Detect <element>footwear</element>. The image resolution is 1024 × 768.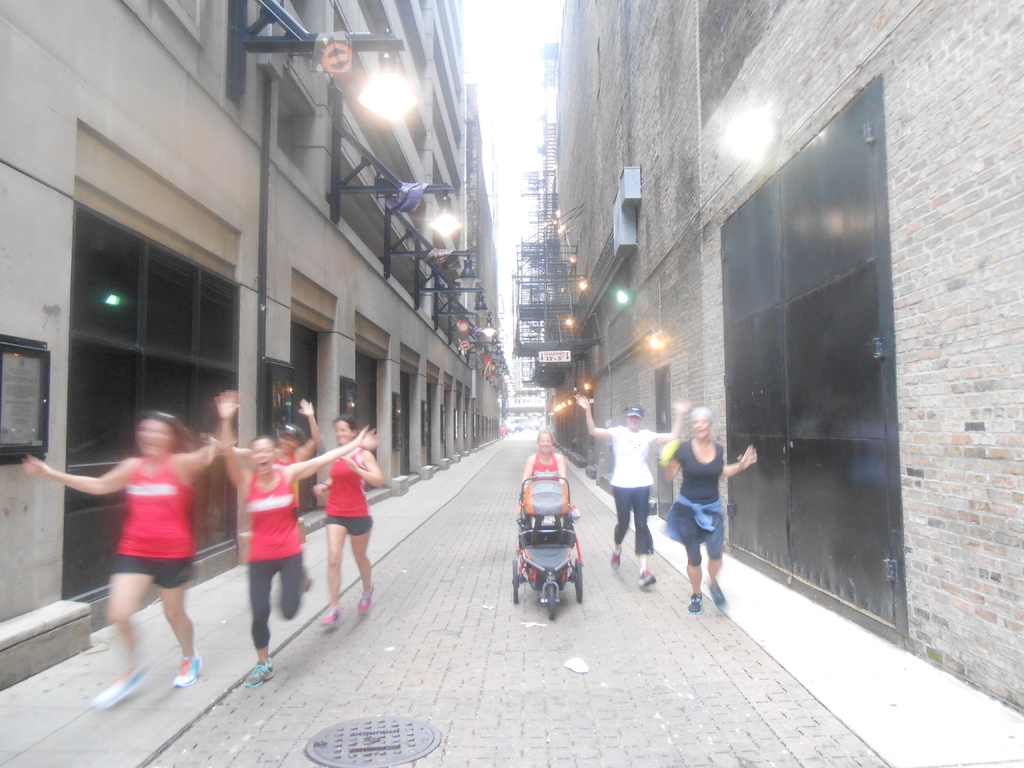
x1=294 y1=563 x2=321 y2=590.
